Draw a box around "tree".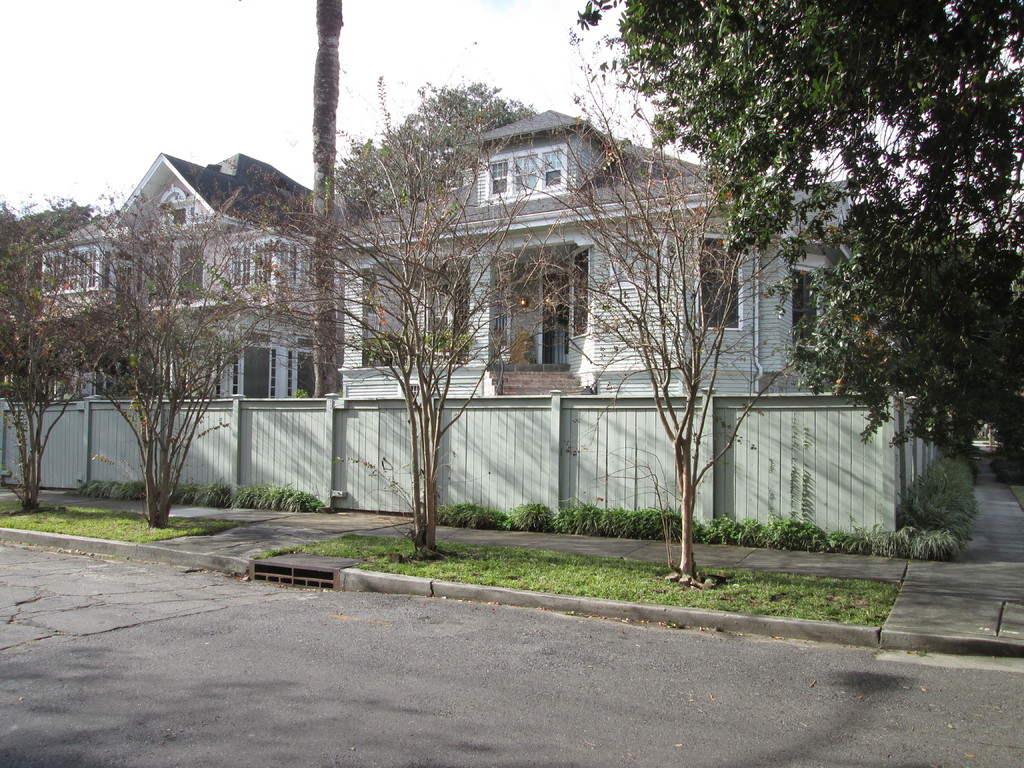
Rect(0, 192, 111, 511).
